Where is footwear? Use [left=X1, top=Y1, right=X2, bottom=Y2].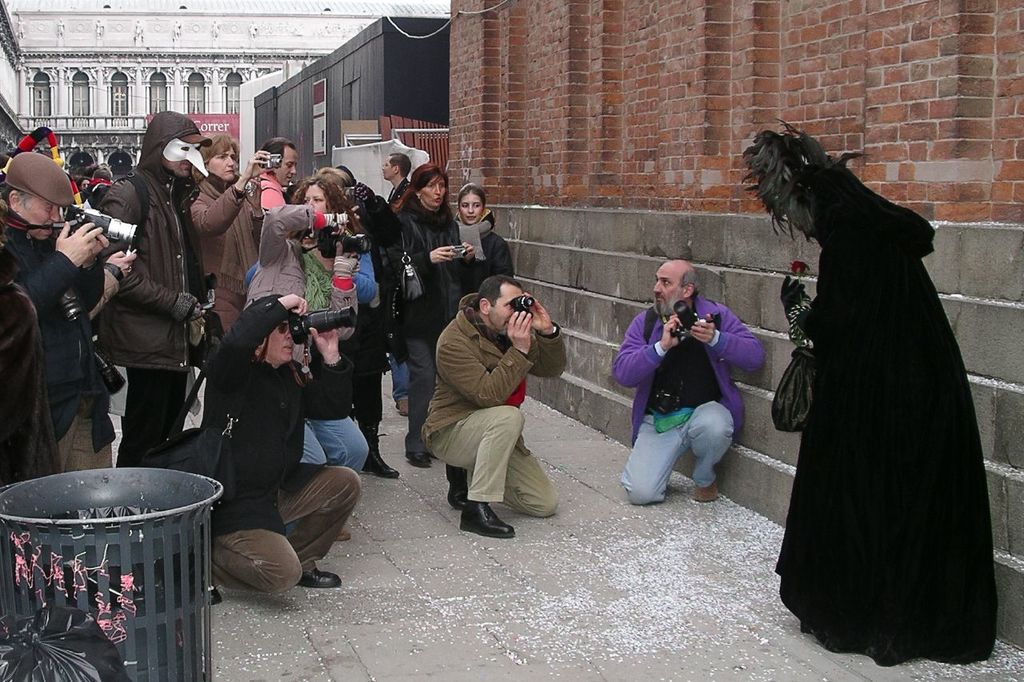
[left=446, top=465, right=468, bottom=511].
